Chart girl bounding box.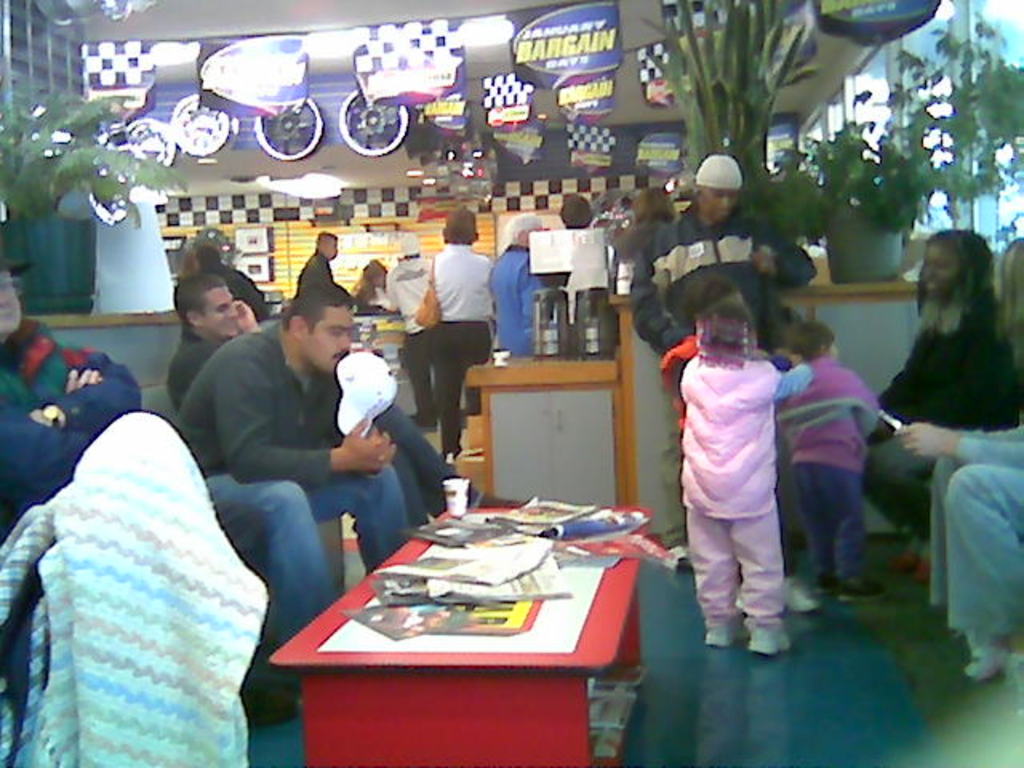
Charted: detection(680, 278, 814, 656).
